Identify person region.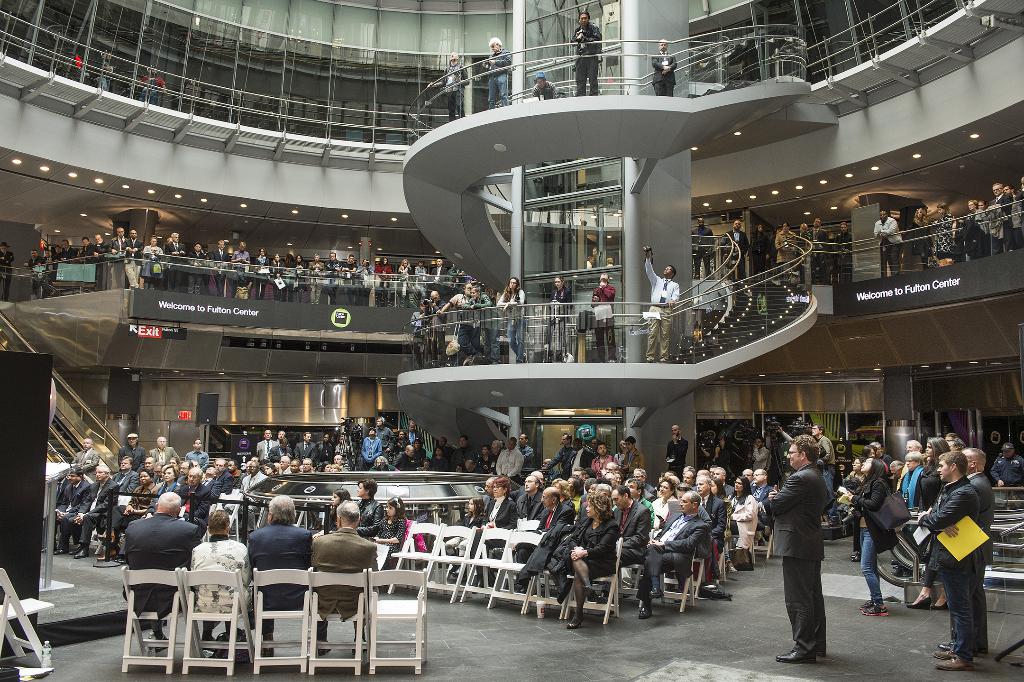
Region: region(945, 439, 963, 456).
